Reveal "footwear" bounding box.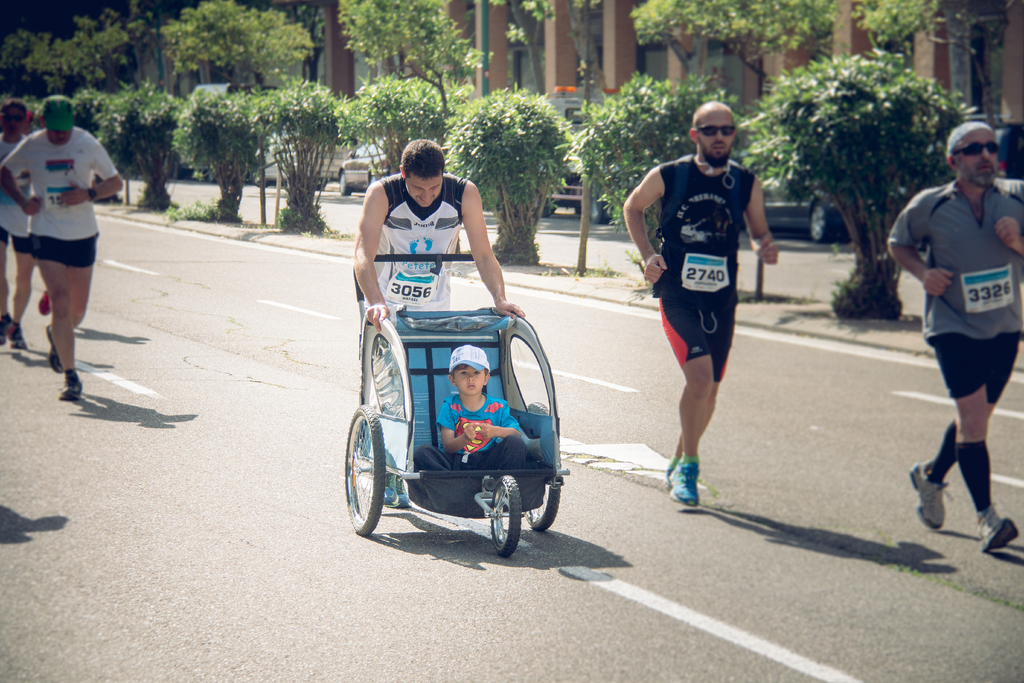
Revealed: [56, 374, 82, 402].
